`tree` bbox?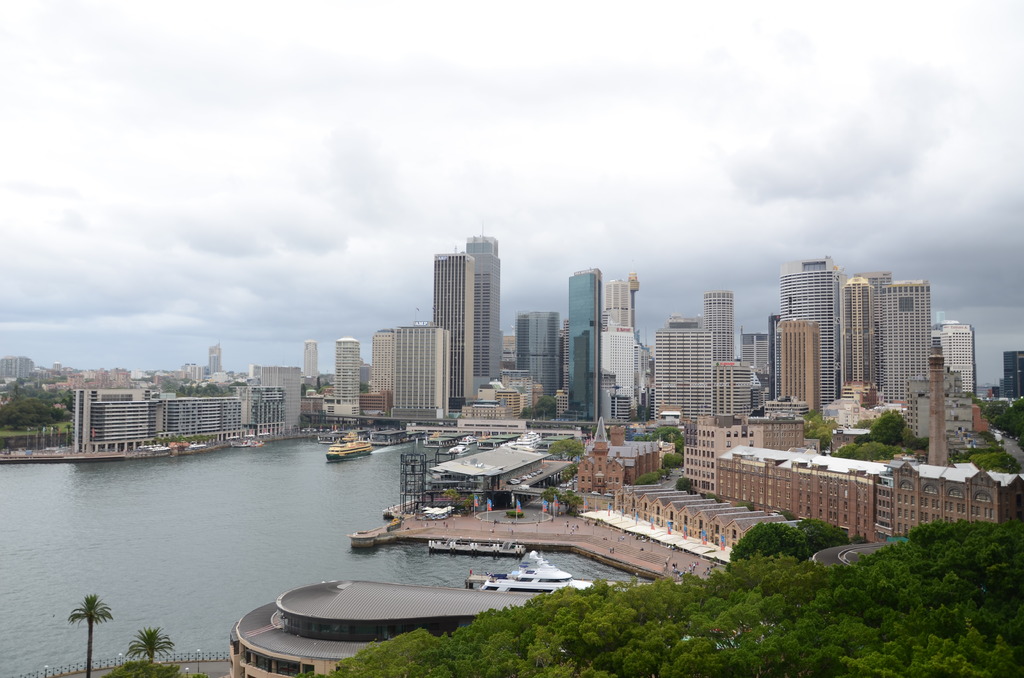
x1=129, y1=620, x2=178, y2=665
